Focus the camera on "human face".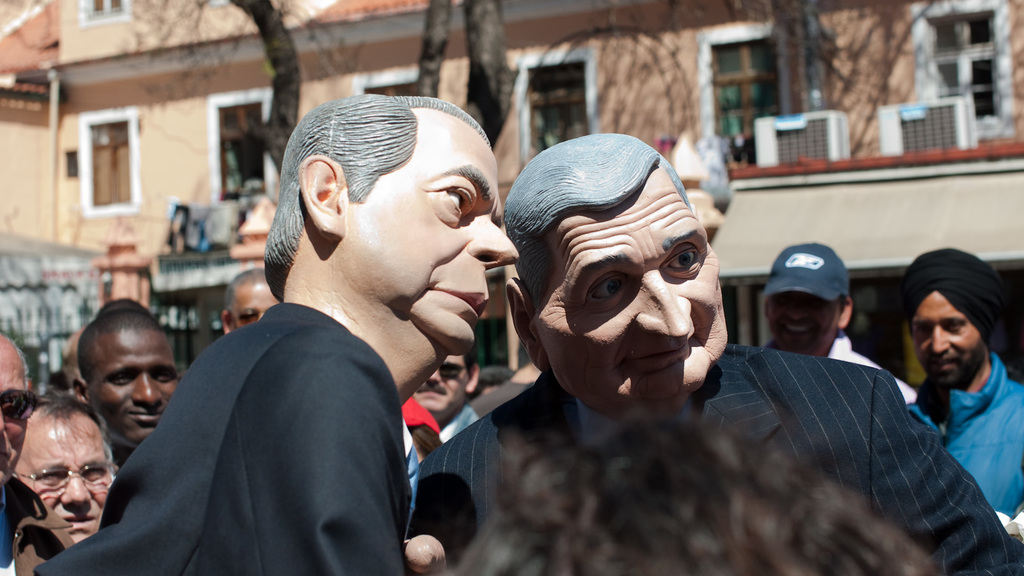
Focus region: bbox=(229, 287, 282, 330).
